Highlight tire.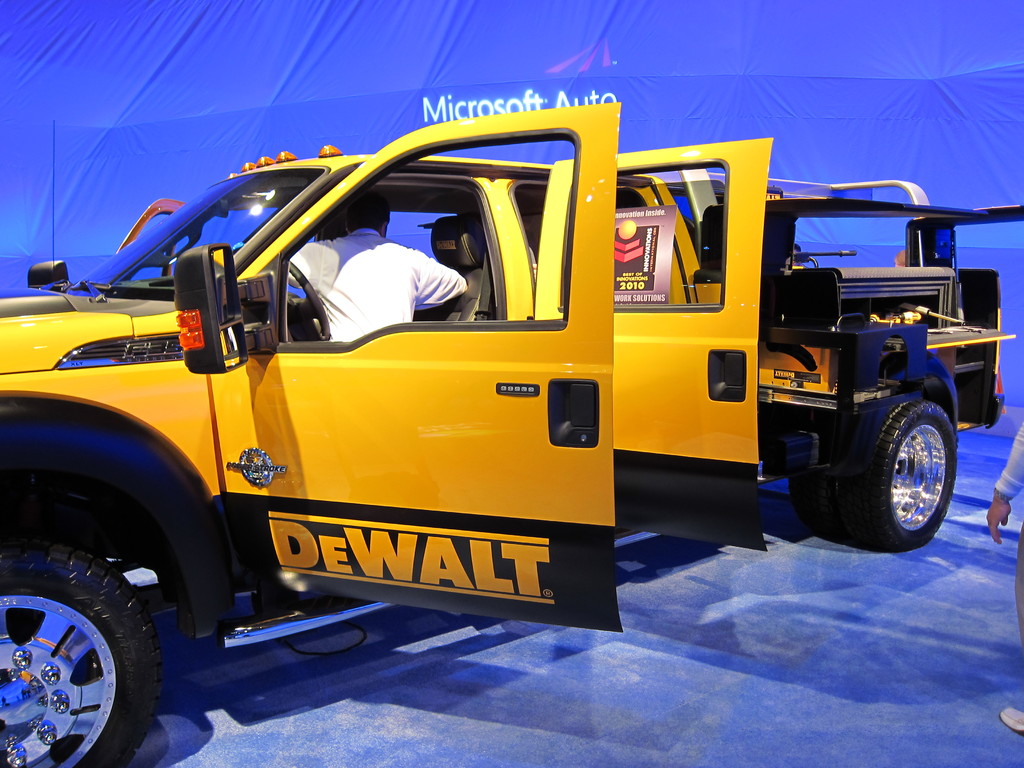
Highlighted region: [x1=0, y1=537, x2=163, y2=767].
